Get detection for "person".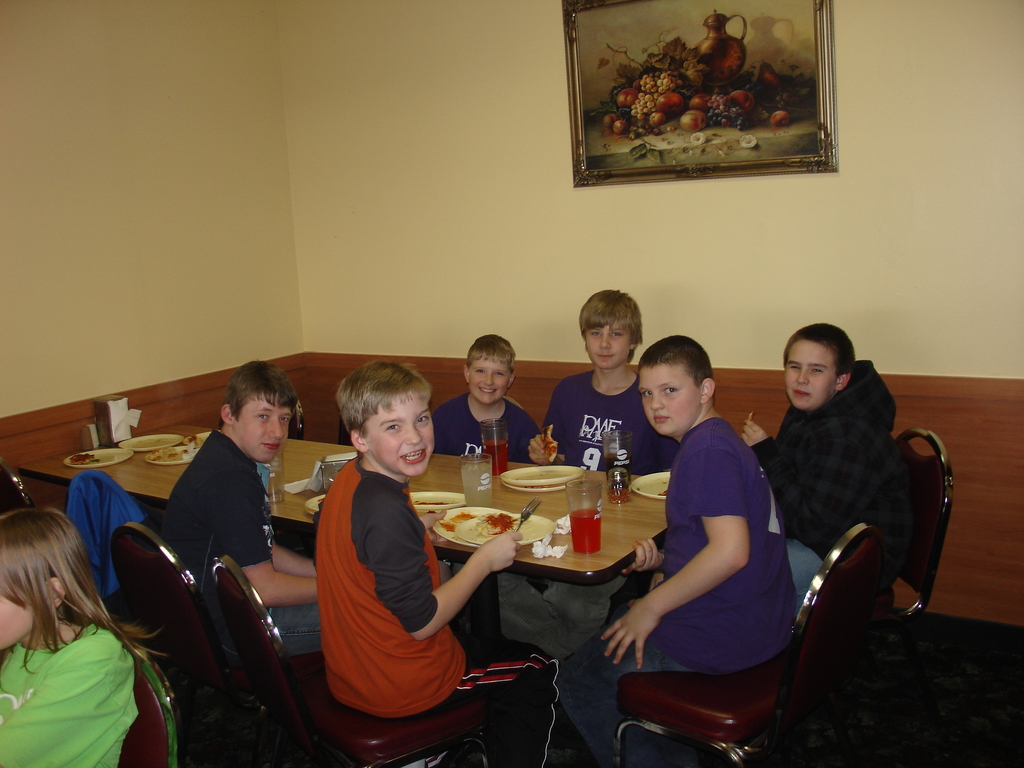
Detection: rect(160, 360, 361, 674).
